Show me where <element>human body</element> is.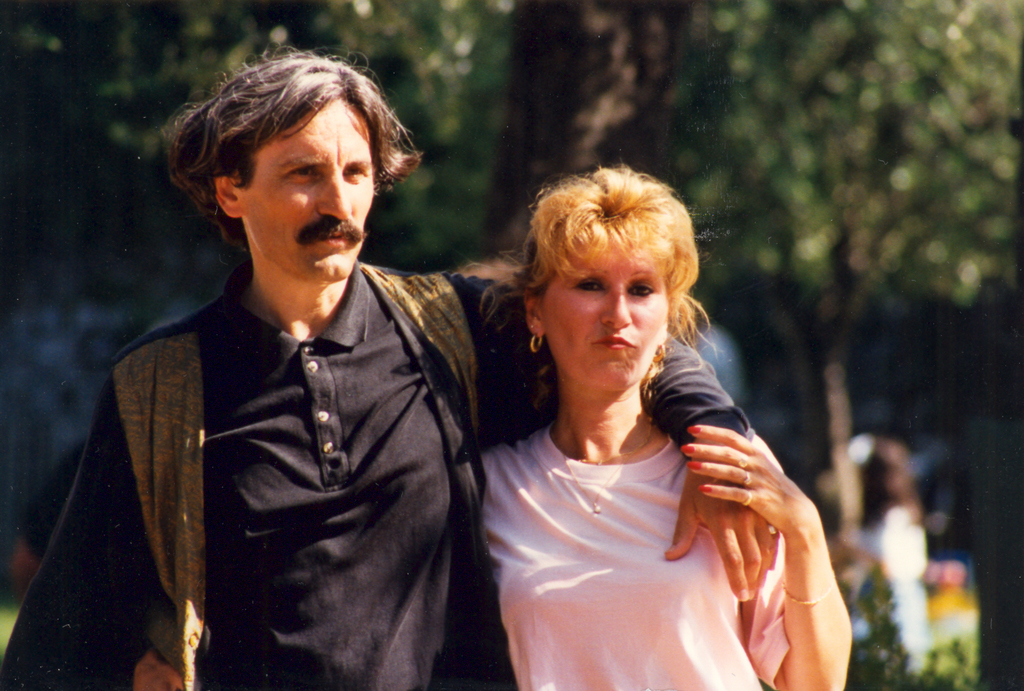
<element>human body</element> is at bbox(847, 499, 934, 669).
